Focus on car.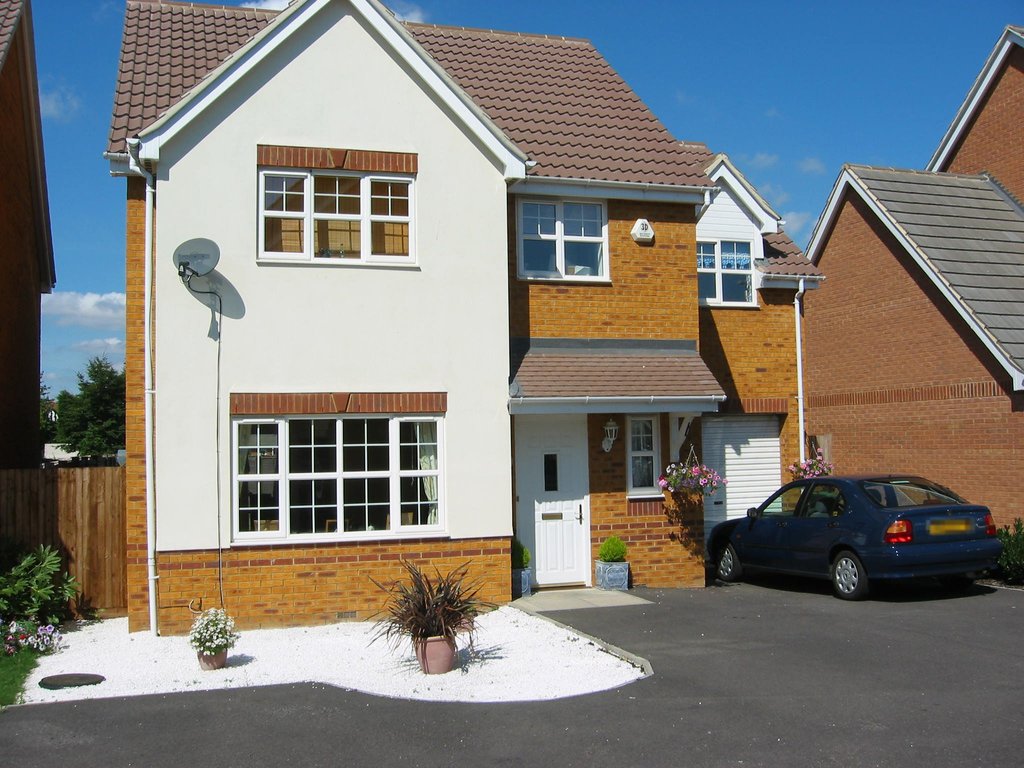
Focused at 705/464/1005/599.
